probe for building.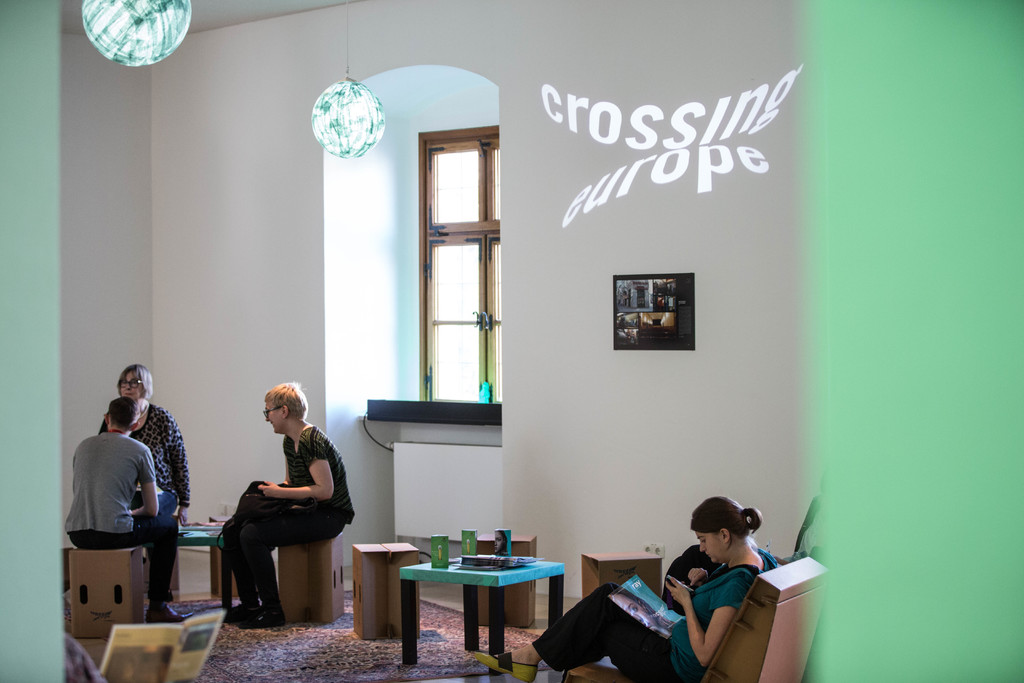
Probe result: bbox=[60, 0, 815, 682].
